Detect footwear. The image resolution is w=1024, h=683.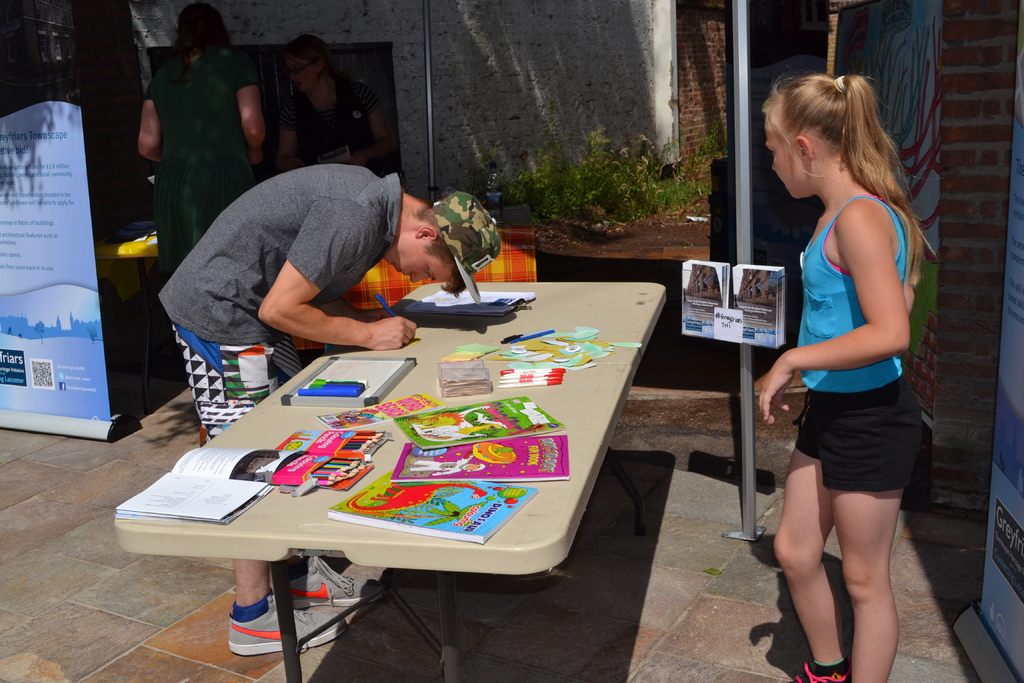
[left=787, top=657, right=852, bottom=682].
